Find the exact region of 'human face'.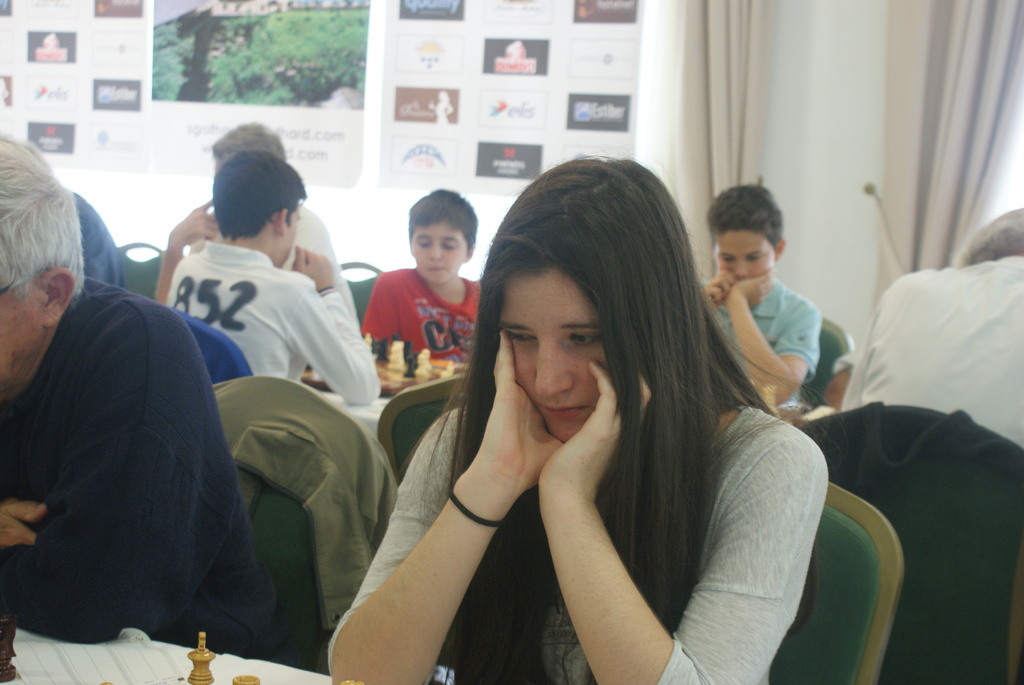
Exact region: (410, 221, 463, 284).
